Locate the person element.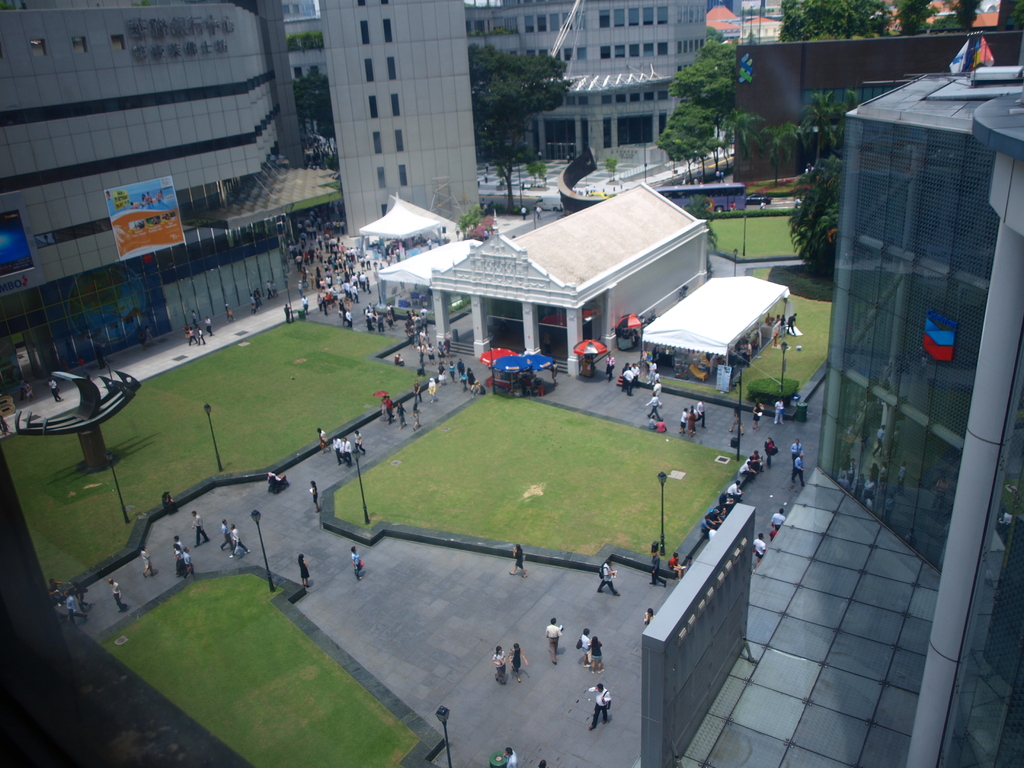
Element bbox: 536,759,547,767.
